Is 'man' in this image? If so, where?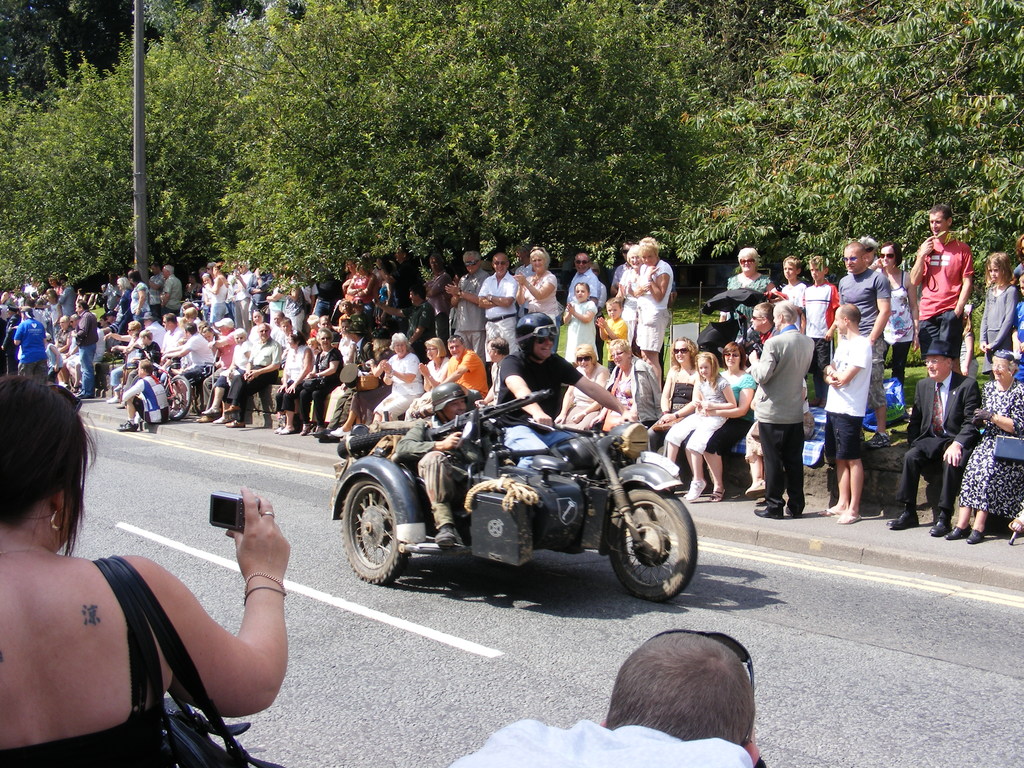
Yes, at (x1=308, y1=272, x2=340, y2=321).
